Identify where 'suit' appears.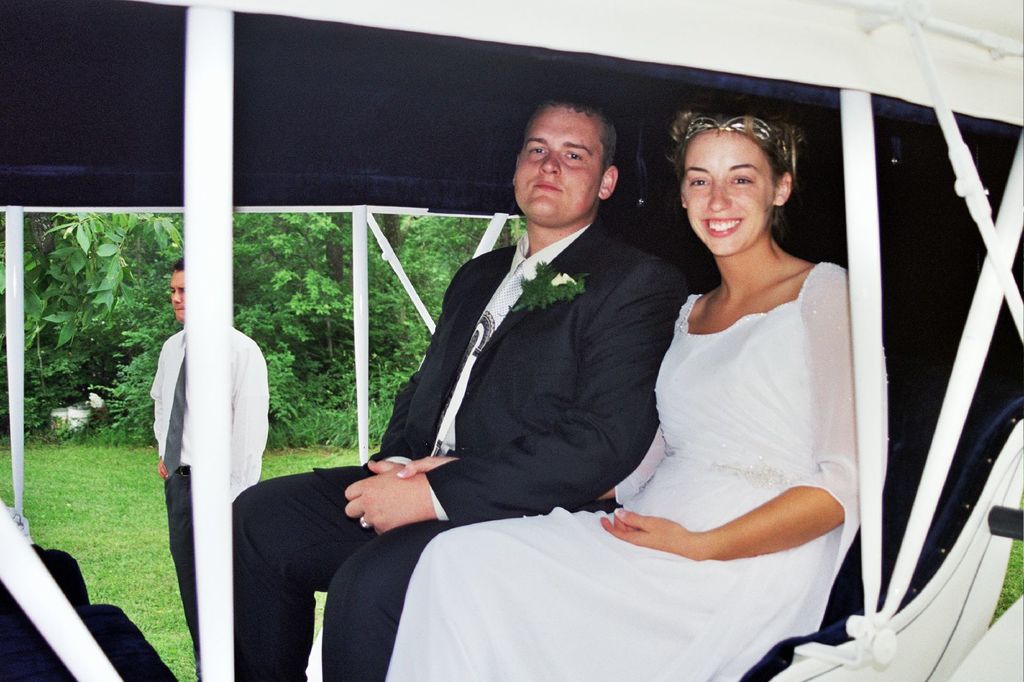
Appears at box=[232, 248, 693, 681].
